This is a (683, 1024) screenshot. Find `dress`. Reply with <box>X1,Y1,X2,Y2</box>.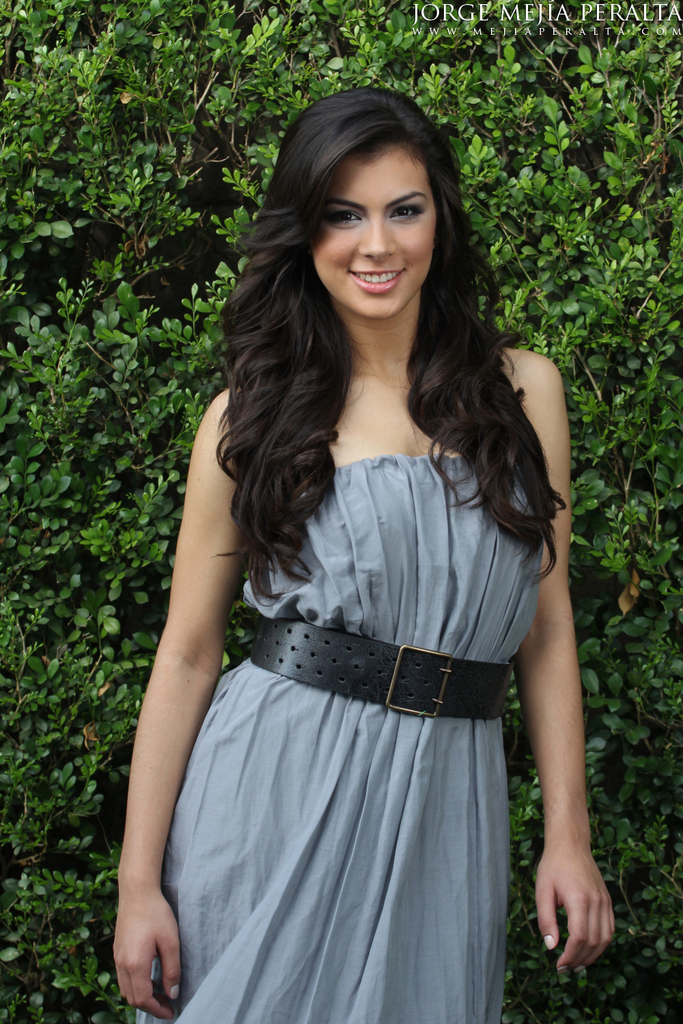
<box>136,455,542,1023</box>.
